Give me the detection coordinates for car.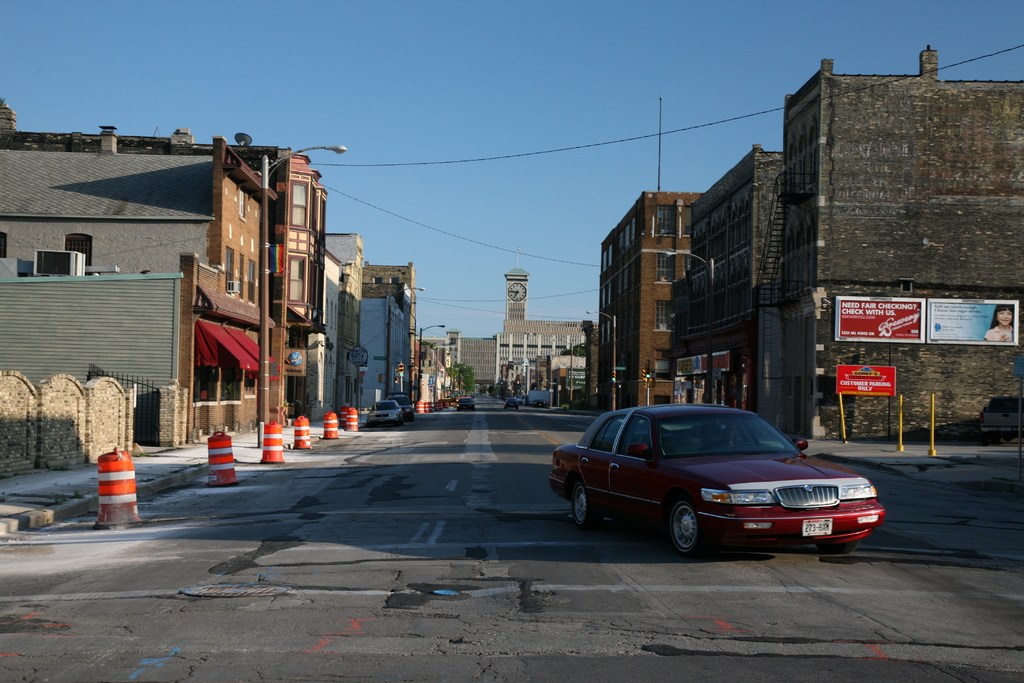
[left=545, top=397, right=885, bottom=556].
